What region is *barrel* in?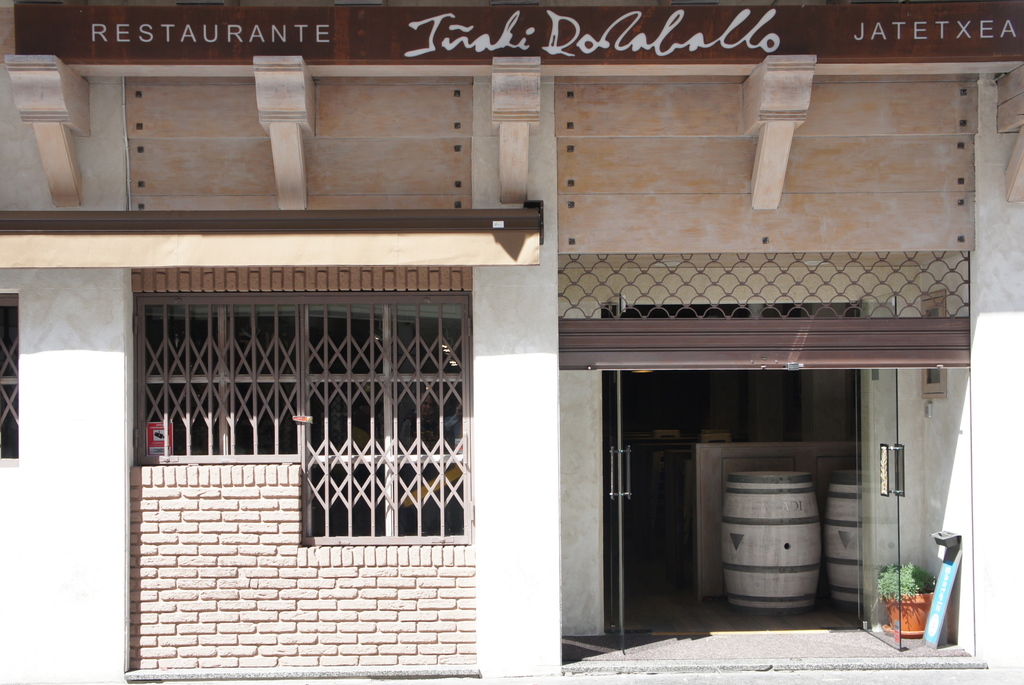
819,471,860,608.
